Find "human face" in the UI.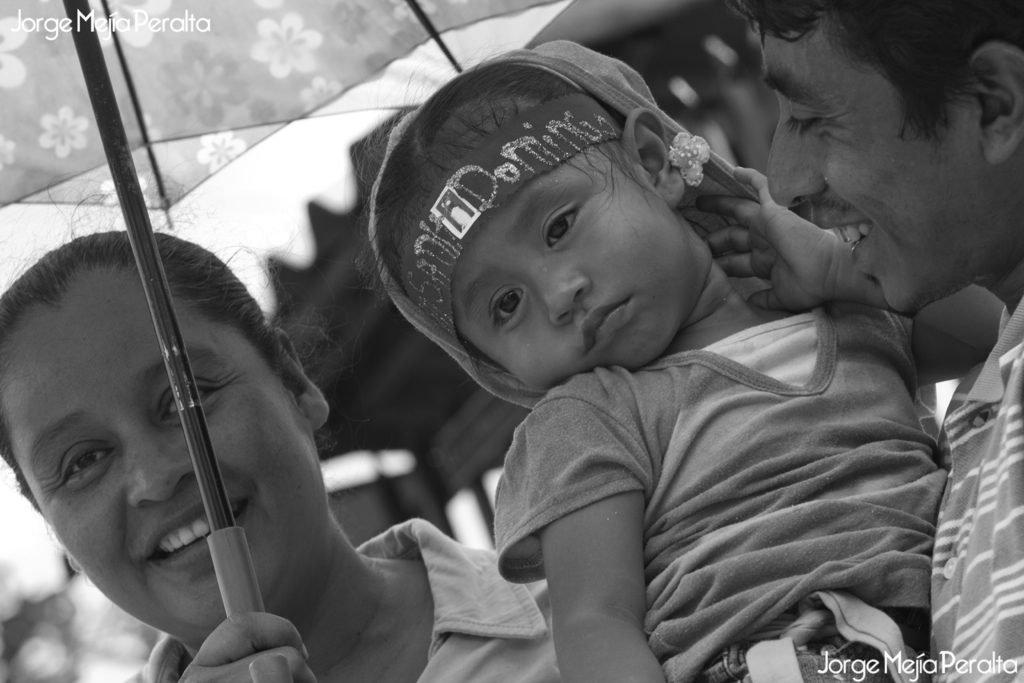
UI element at left=7, top=272, right=339, bottom=636.
